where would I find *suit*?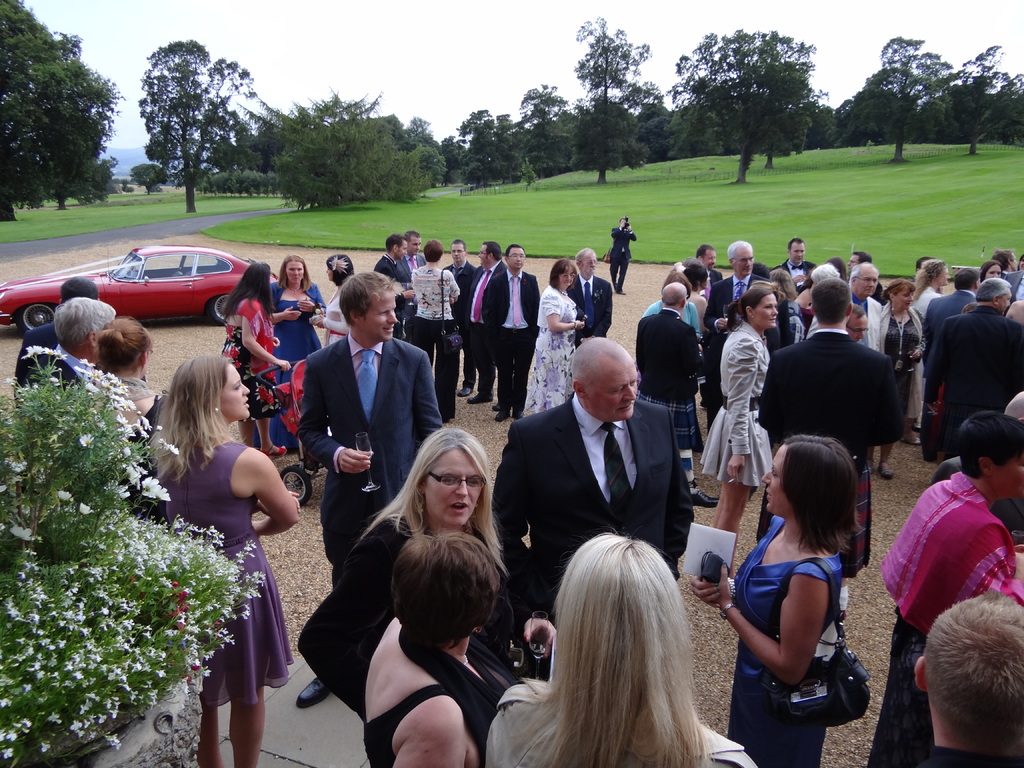
At [left=396, top=250, right=424, bottom=282].
